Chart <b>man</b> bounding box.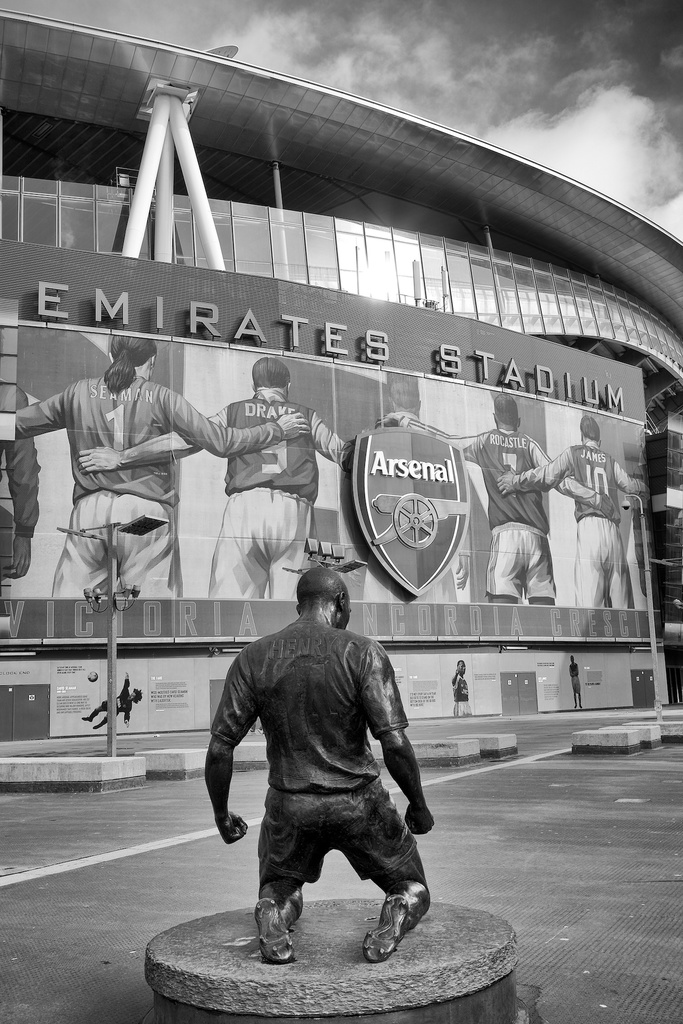
Charted: 83, 669, 148, 730.
